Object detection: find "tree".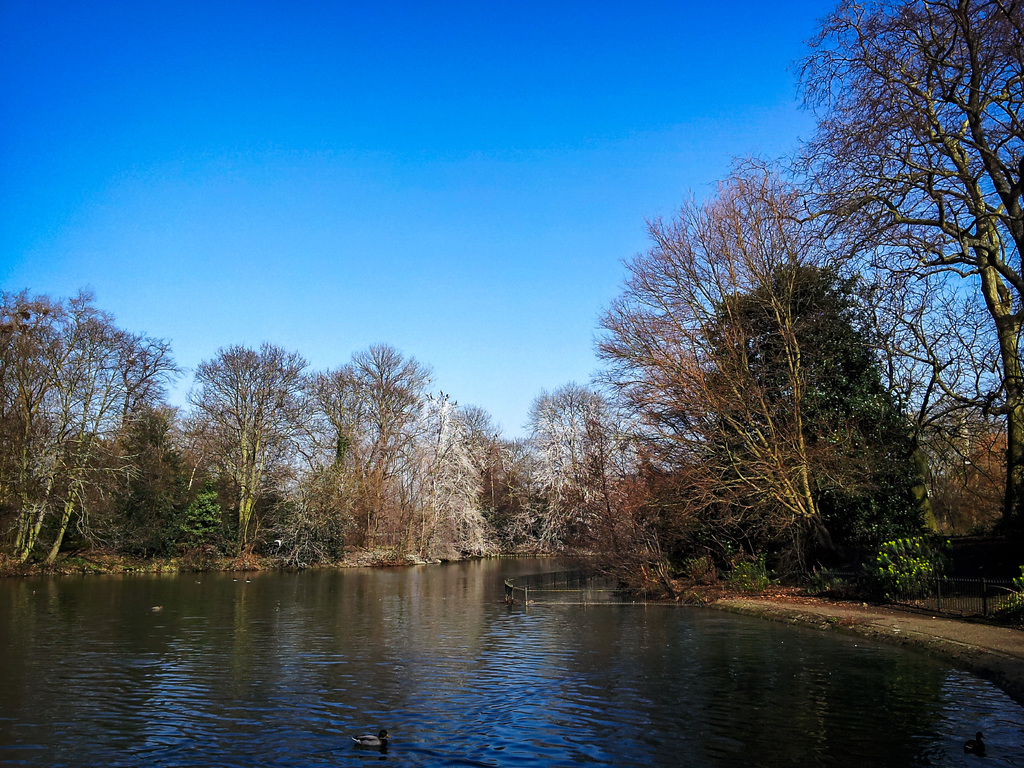
[x1=534, y1=395, x2=714, y2=591].
